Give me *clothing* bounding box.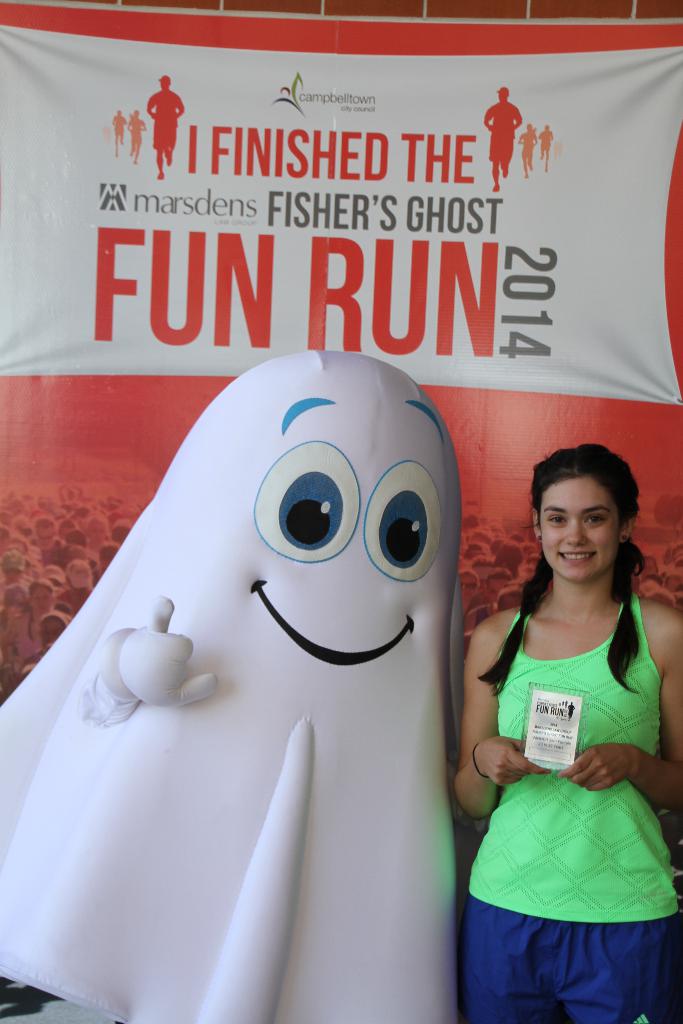
box(466, 576, 671, 981).
